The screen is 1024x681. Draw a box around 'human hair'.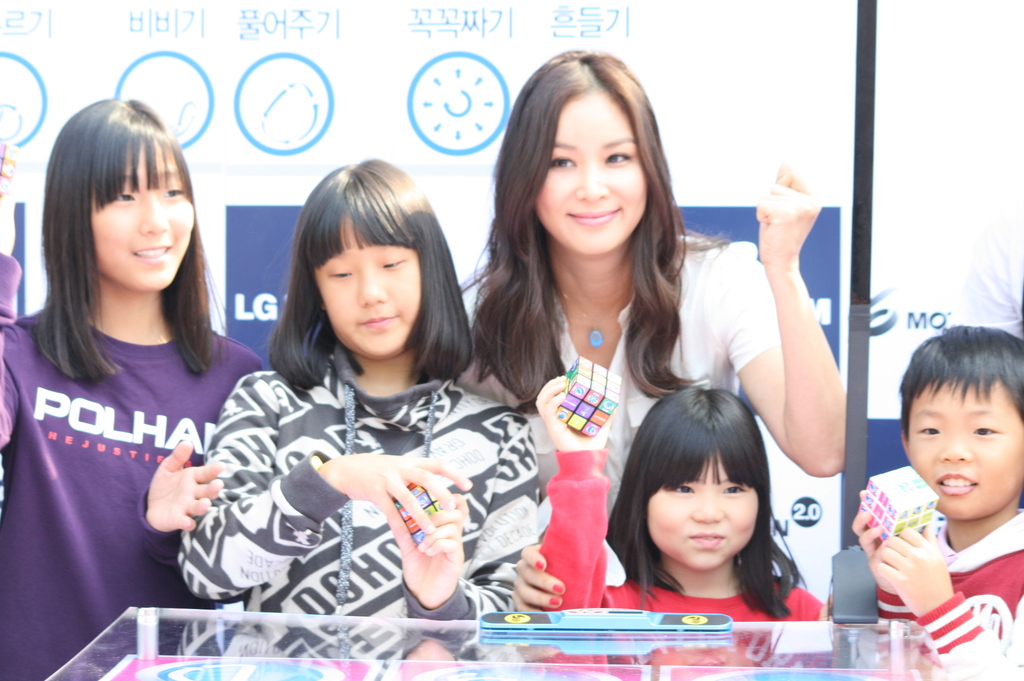
[900,324,1023,450].
